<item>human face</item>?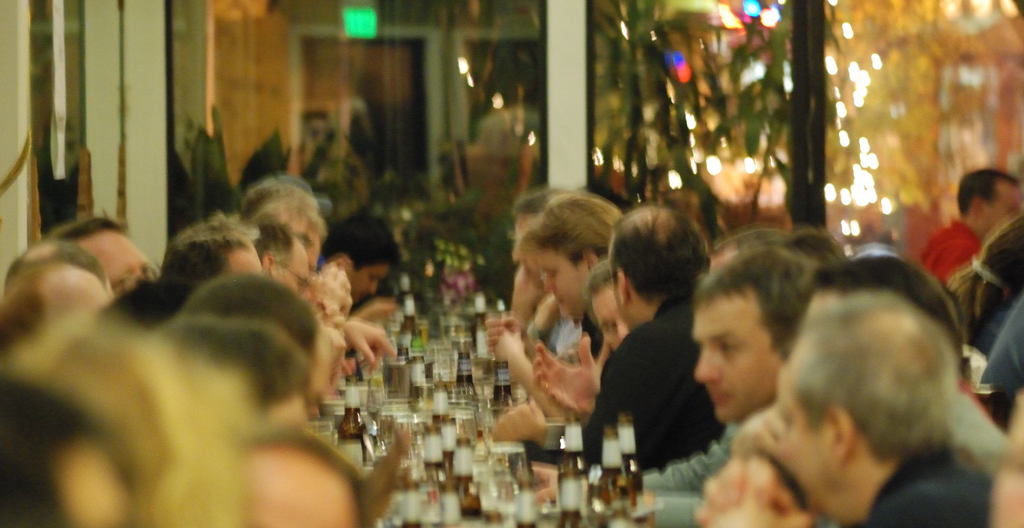
692:298:778:426
